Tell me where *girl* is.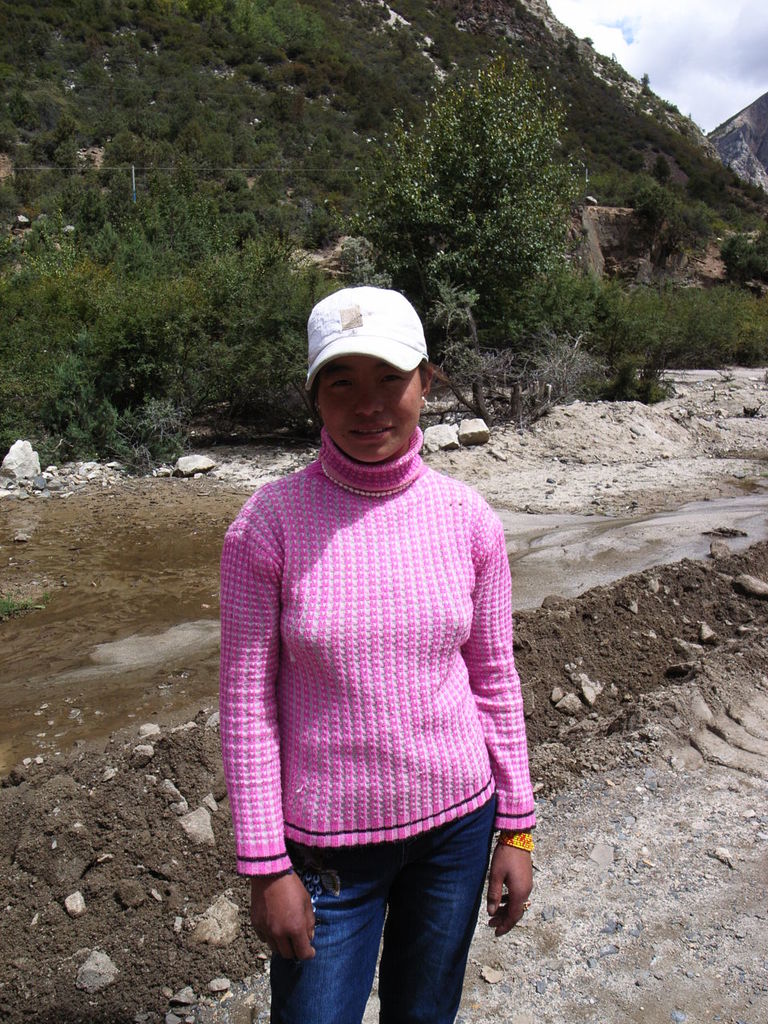
*girl* is at pyautogui.locateOnScreen(218, 285, 538, 1022).
